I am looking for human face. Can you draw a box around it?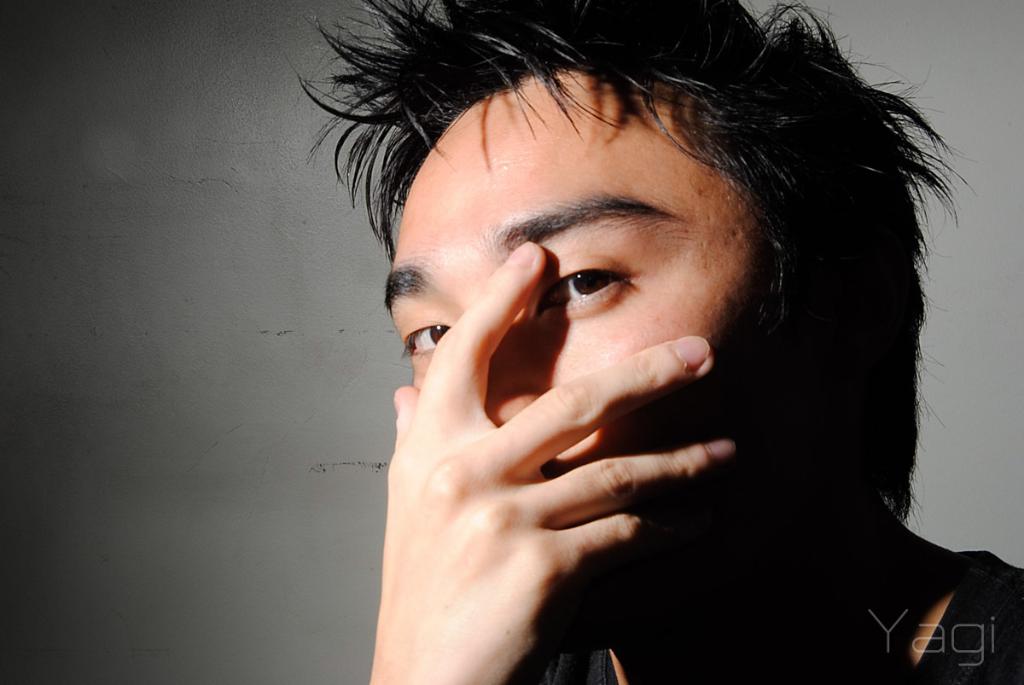
Sure, the bounding box is 384,69,781,653.
